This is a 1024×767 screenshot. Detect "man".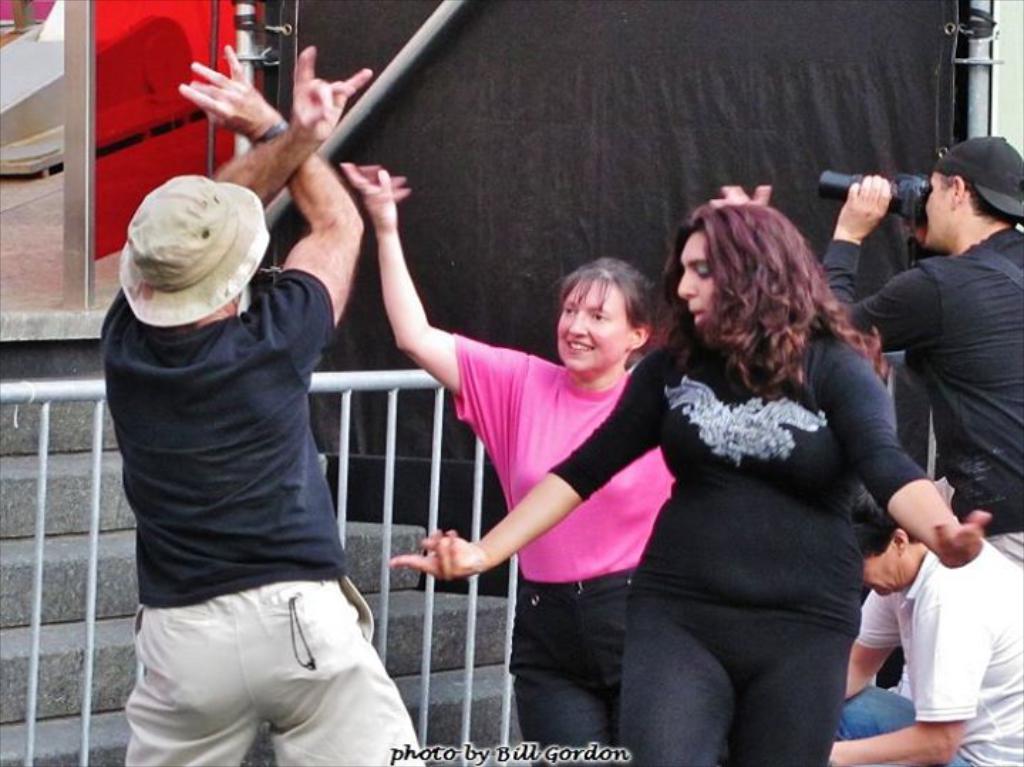
91, 37, 430, 766.
